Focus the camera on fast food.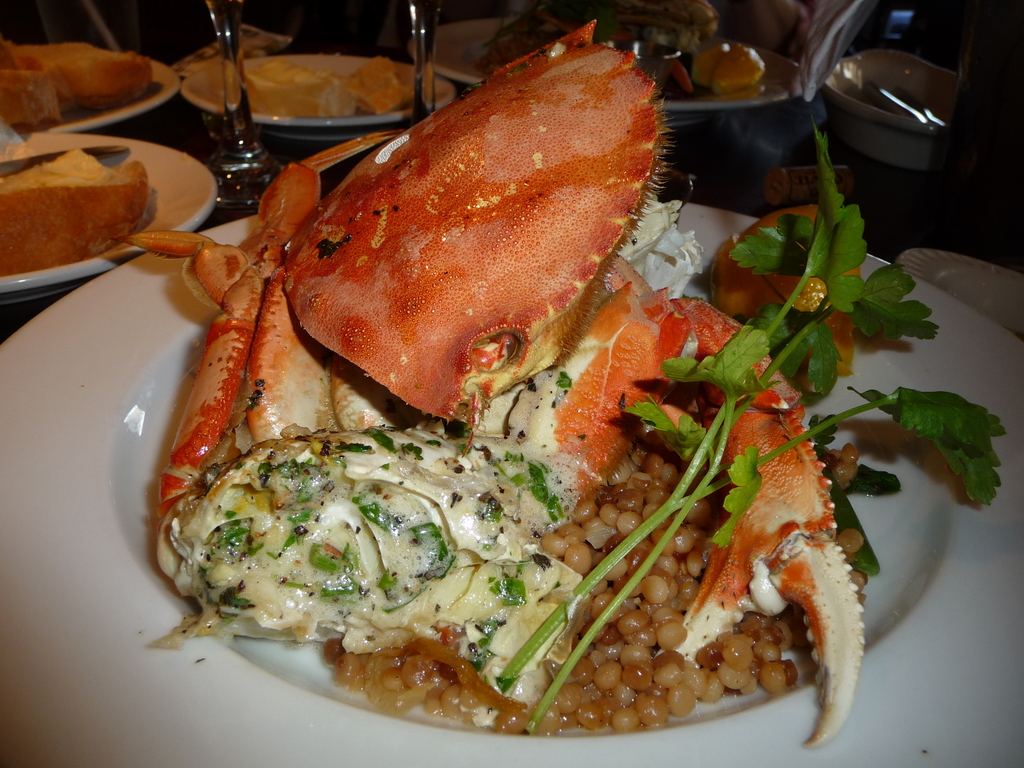
Focus region: pyautogui.locateOnScreen(481, 0, 781, 98).
